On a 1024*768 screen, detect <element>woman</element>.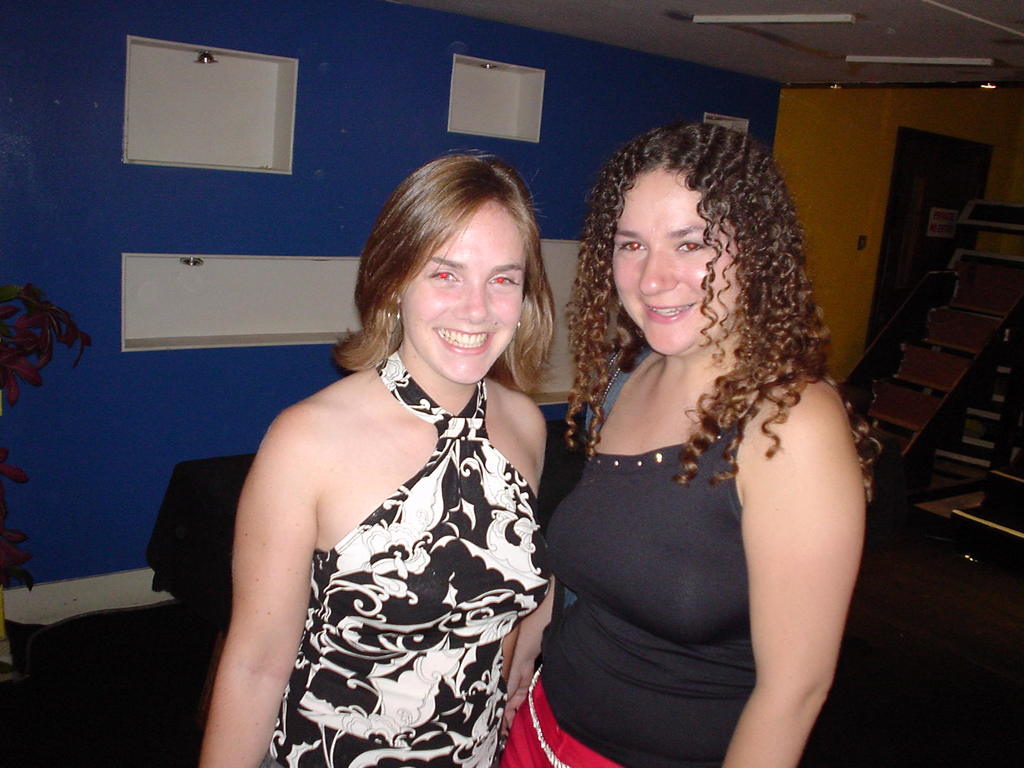
left=493, top=122, right=883, bottom=767.
